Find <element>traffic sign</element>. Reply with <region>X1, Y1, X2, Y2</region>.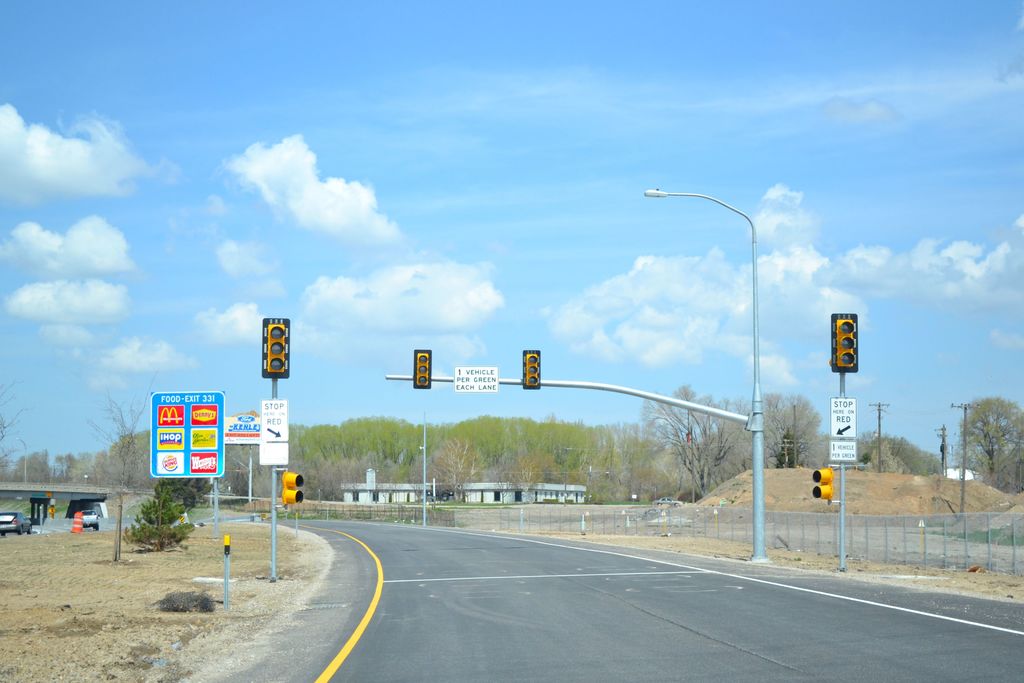
<region>829, 395, 858, 436</region>.
